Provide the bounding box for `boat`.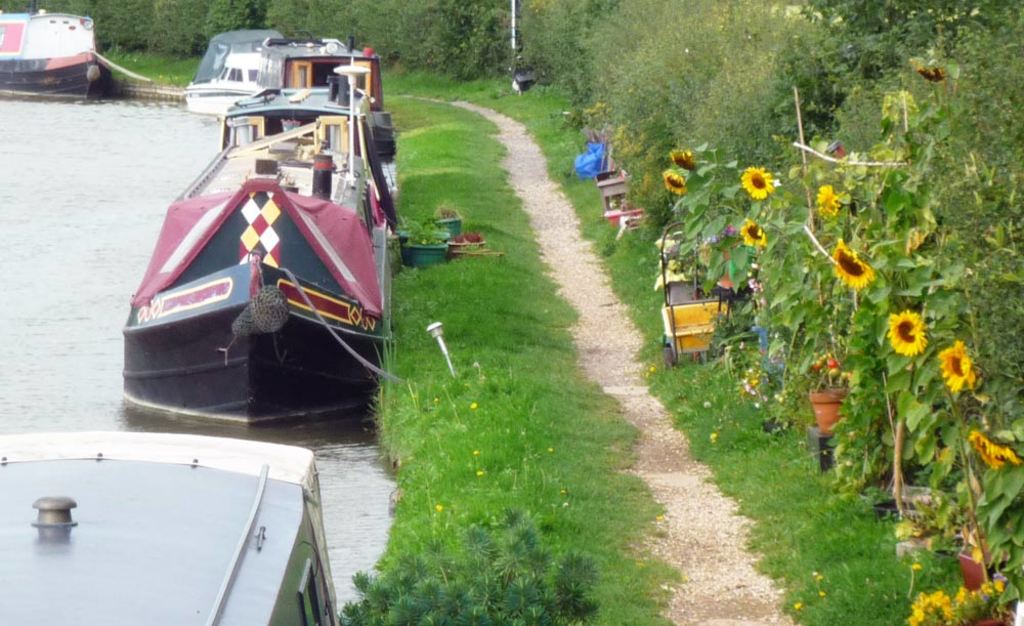
(186, 19, 301, 116).
